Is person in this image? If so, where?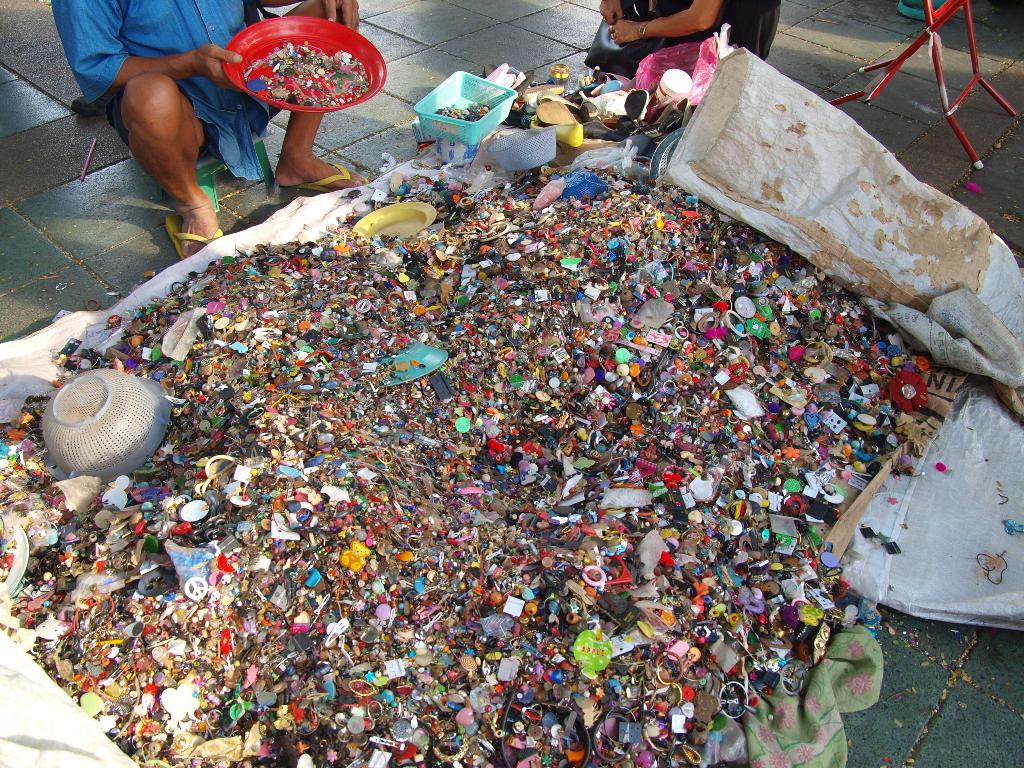
Yes, at x1=599 y1=0 x2=783 y2=67.
